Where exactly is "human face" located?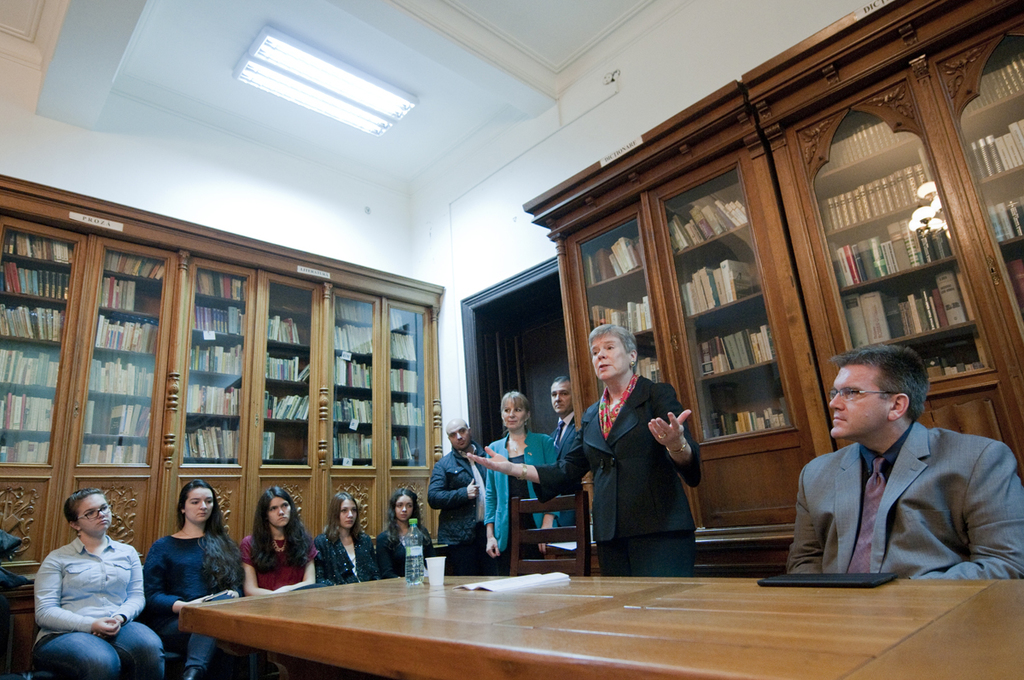
Its bounding box is <region>181, 491, 212, 525</region>.
